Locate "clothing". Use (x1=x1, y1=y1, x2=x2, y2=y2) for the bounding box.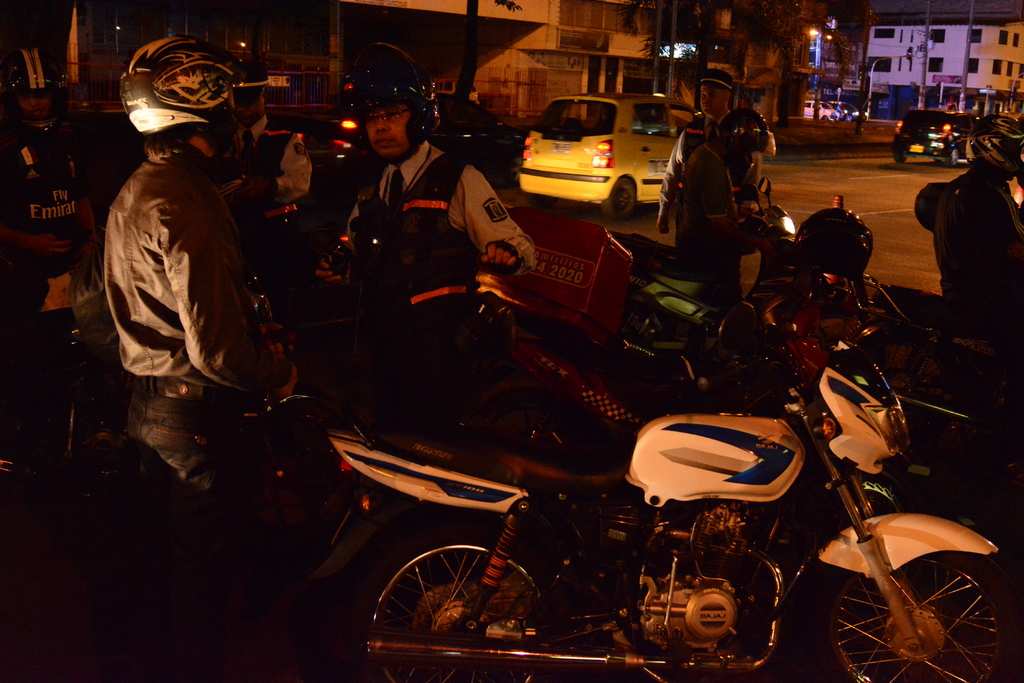
(x1=76, y1=93, x2=290, y2=484).
